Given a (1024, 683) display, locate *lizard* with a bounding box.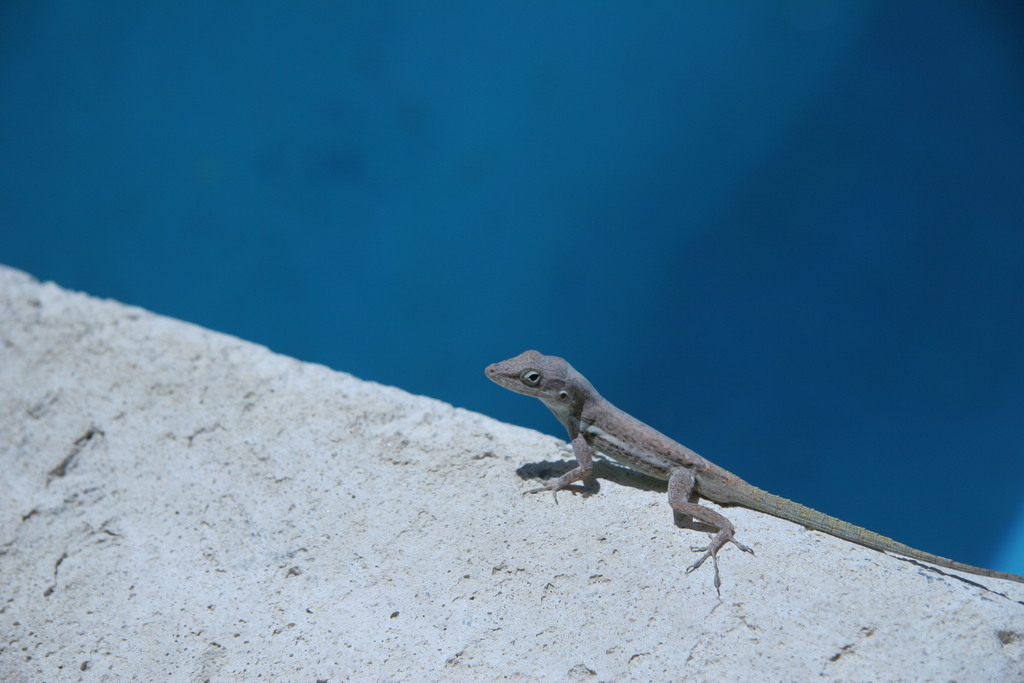
Located: 484, 350, 1023, 582.
